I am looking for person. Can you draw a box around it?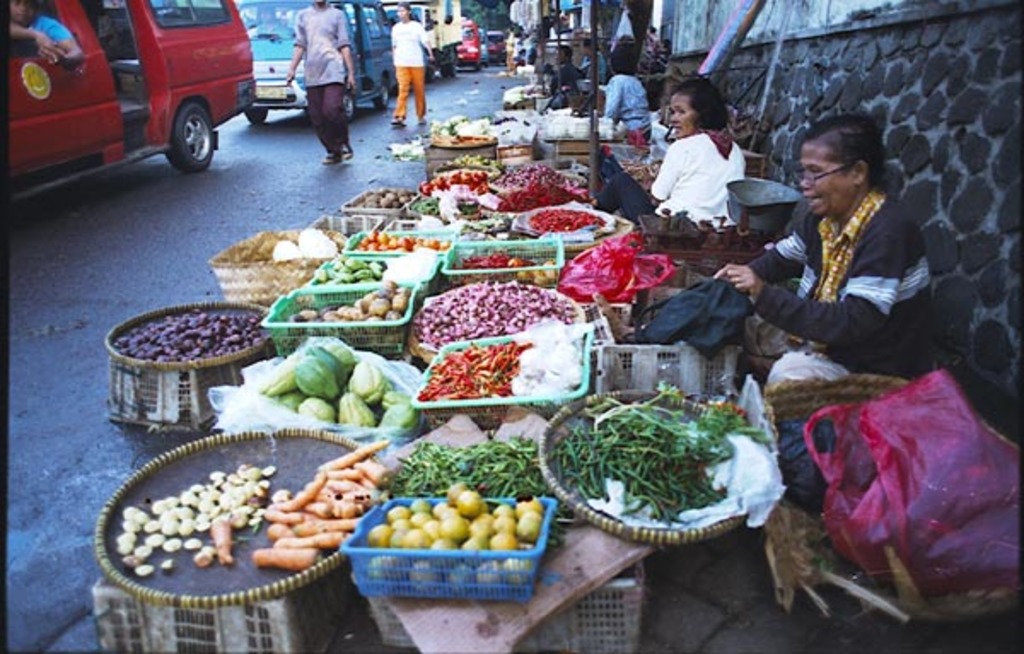
Sure, the bounding box is left=591, top=75, right=753, bottom=236.
